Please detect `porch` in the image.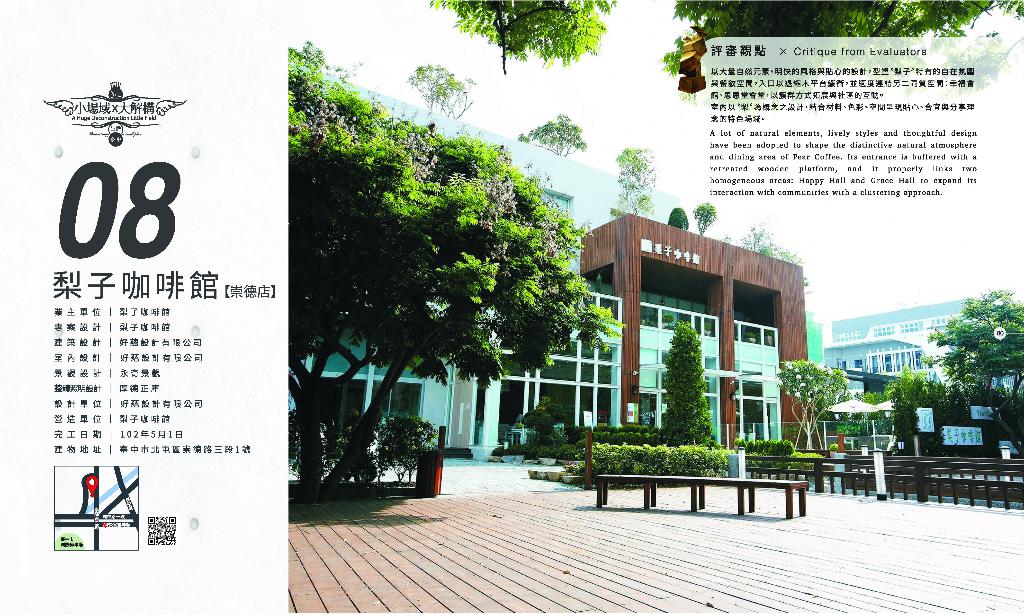
x1=287 y1=386 x2=1023 y2=614.
